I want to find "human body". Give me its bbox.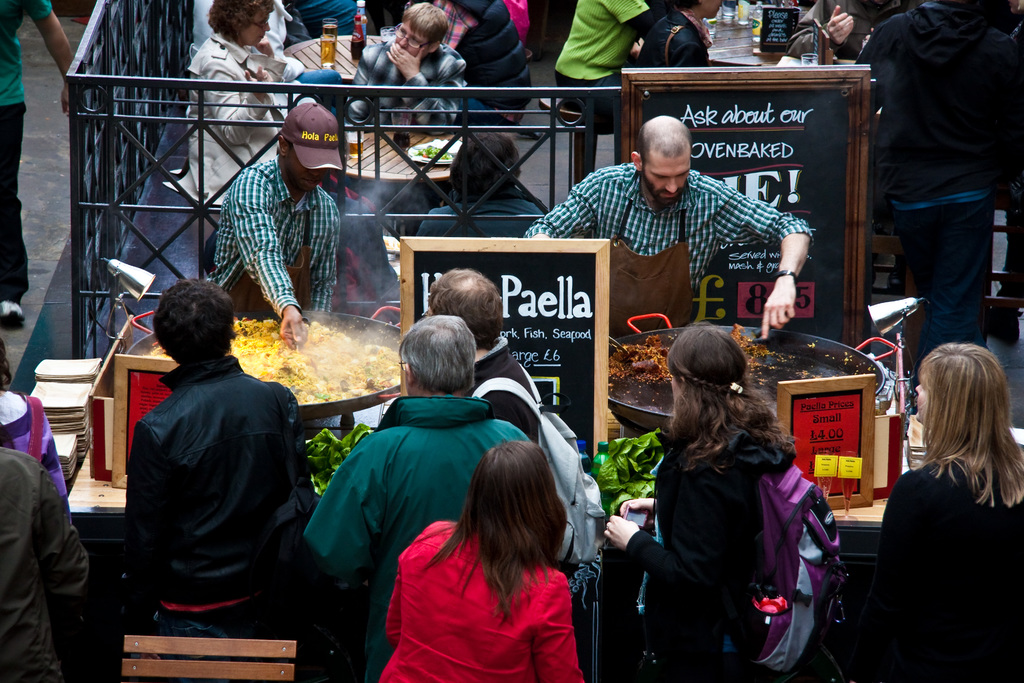
381:444:583:682.
